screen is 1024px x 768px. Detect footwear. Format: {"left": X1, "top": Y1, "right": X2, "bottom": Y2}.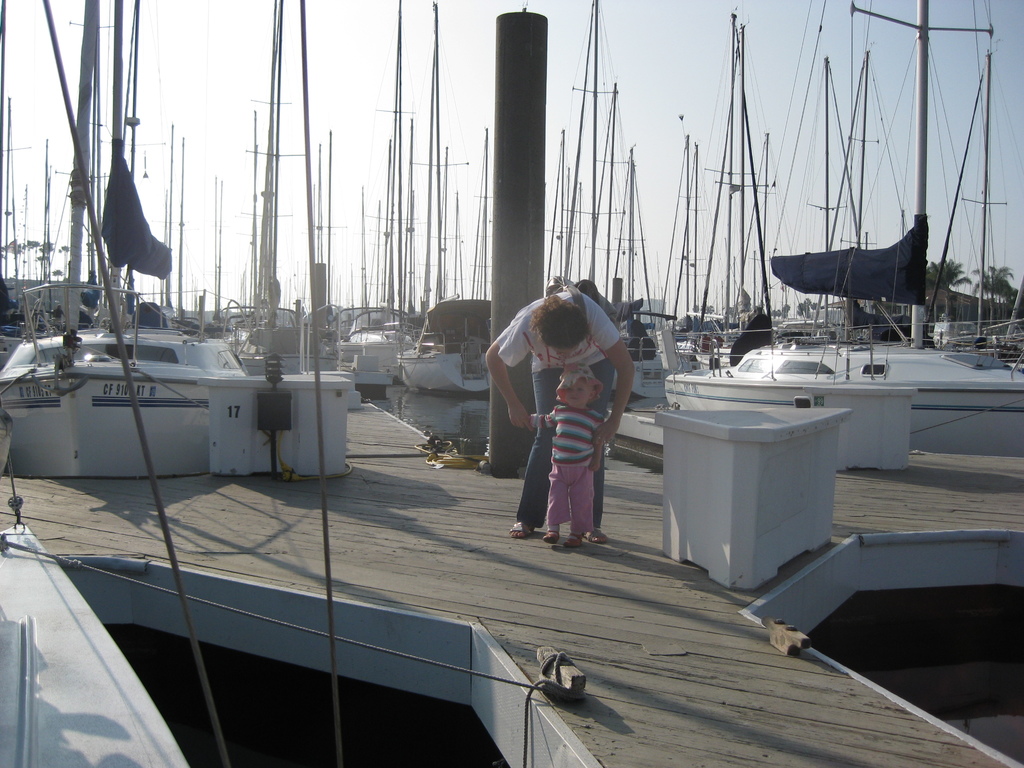
{"left": 557, "top": 532, "right": 581, "bottom": 547}.
